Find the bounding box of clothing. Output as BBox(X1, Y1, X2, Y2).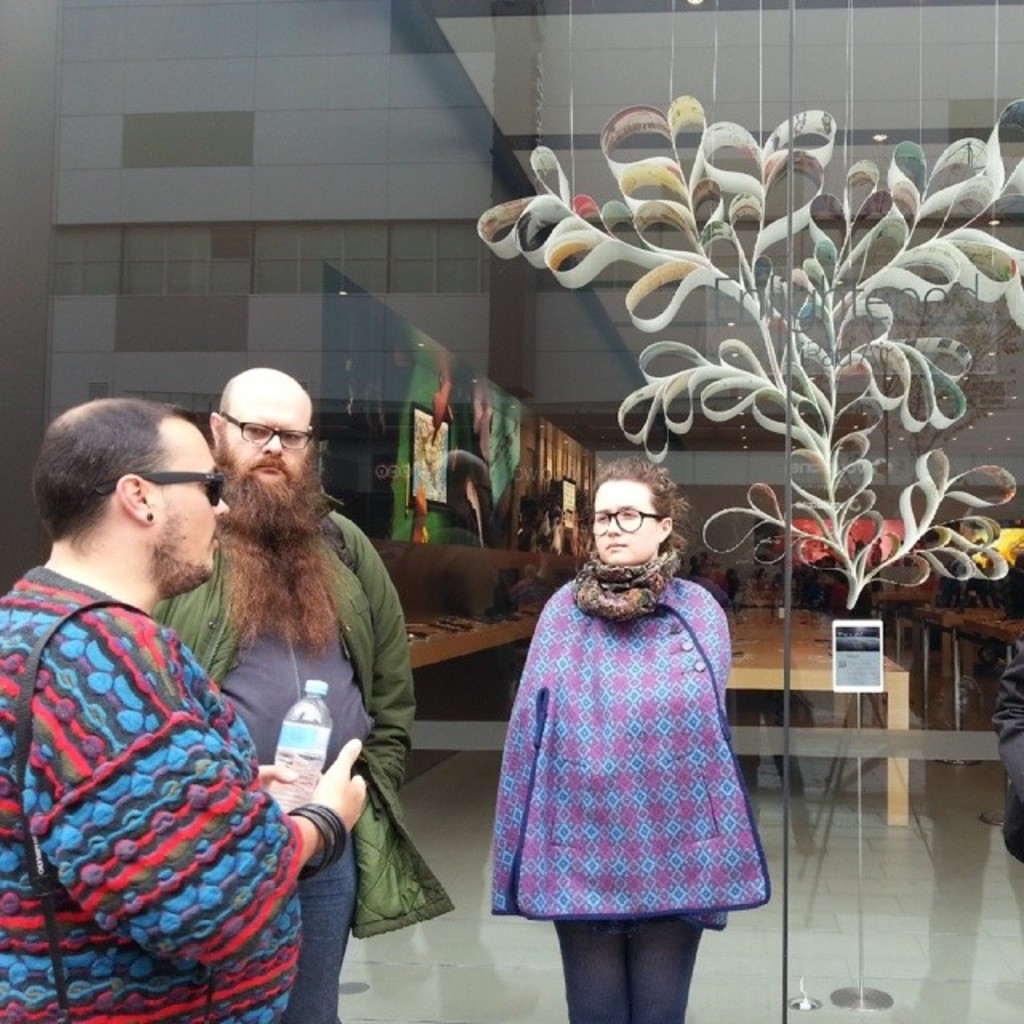
BBox(494, 539, 774, 1022).
